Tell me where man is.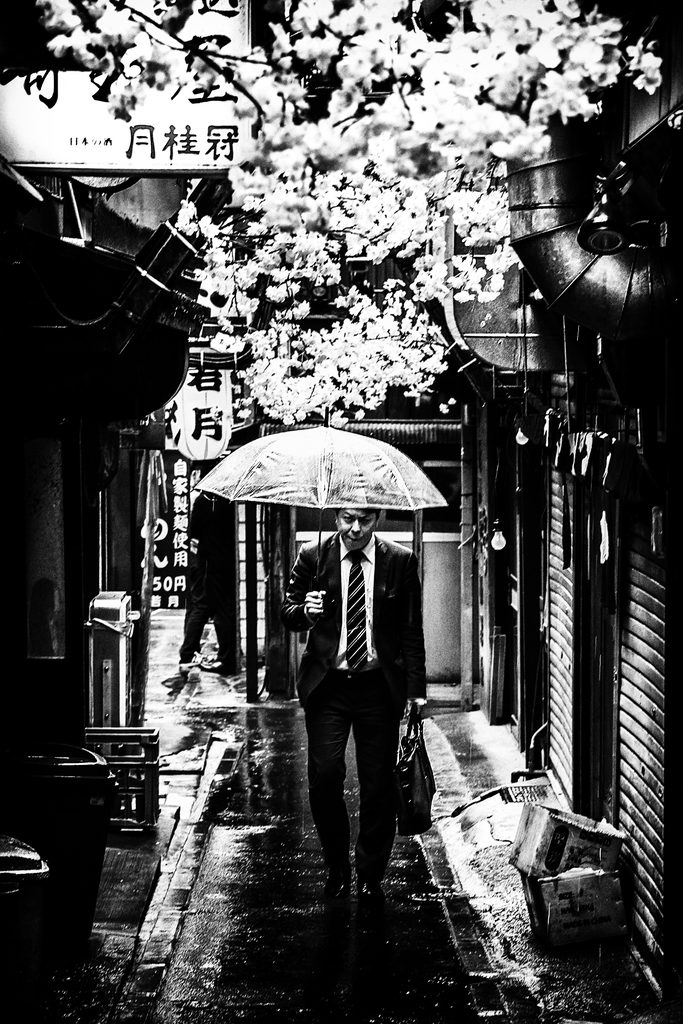
man is at x1=252, y1=464, x2=440, y2=911.
